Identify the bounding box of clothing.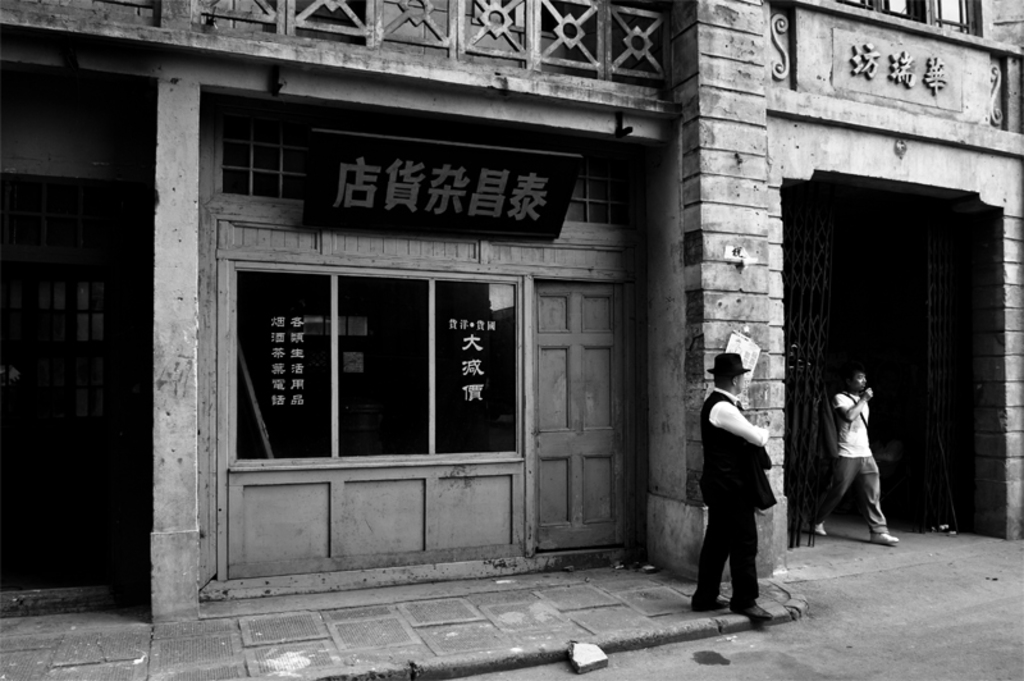
[x1=831, y1=389, x2=918, y2=547].
